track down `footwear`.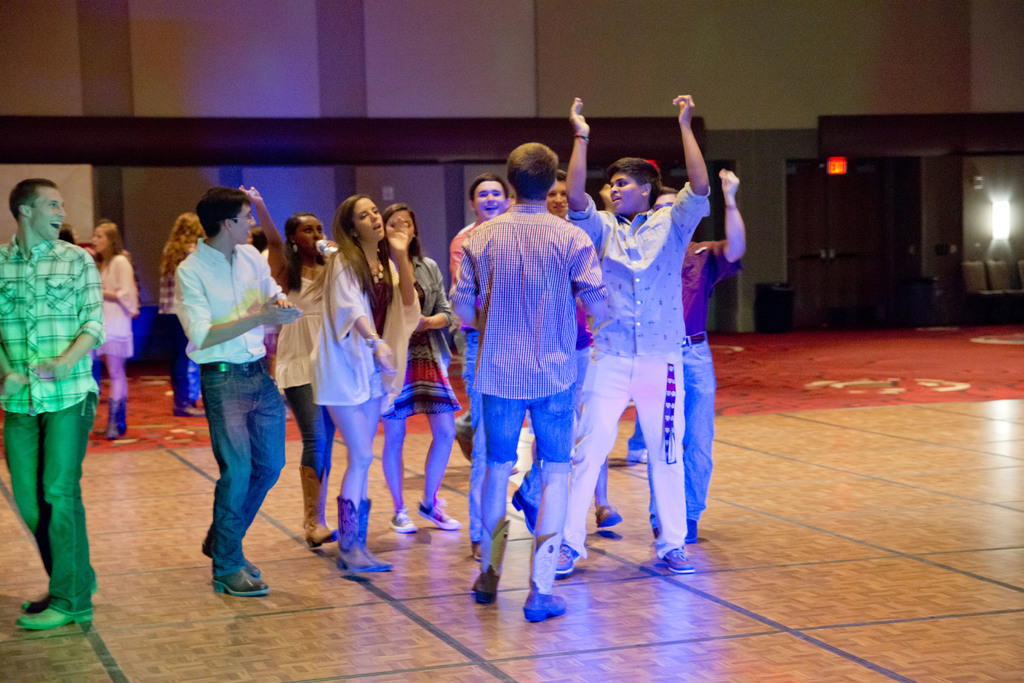
Tracked to bbox=(387, 511, 419, 534).
